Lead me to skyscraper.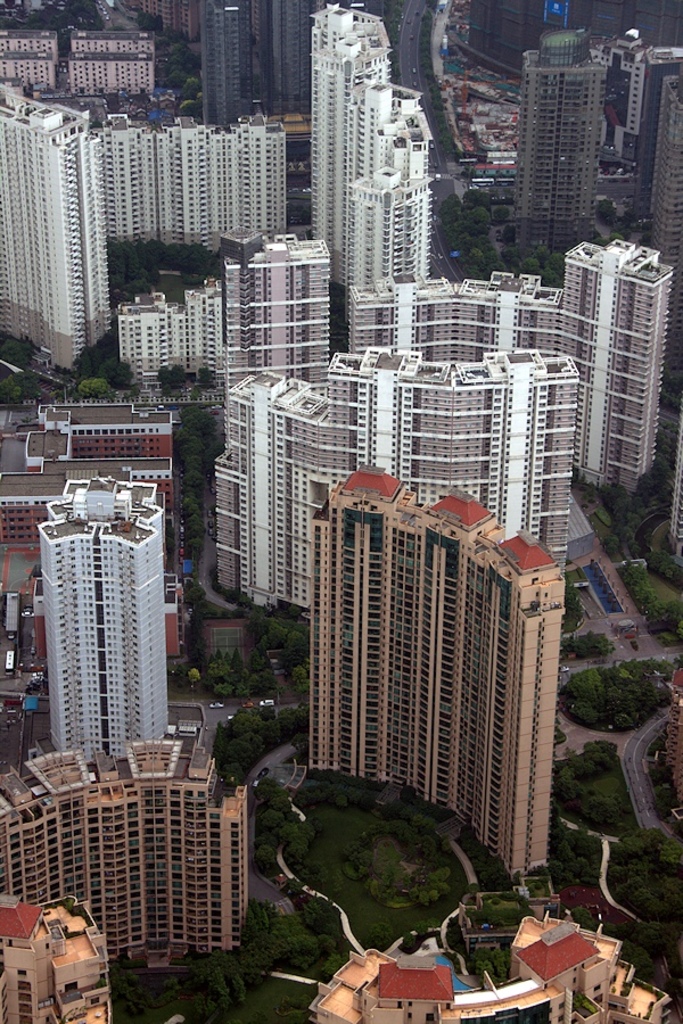
Lead to <box>77,34,150,92</box>.
